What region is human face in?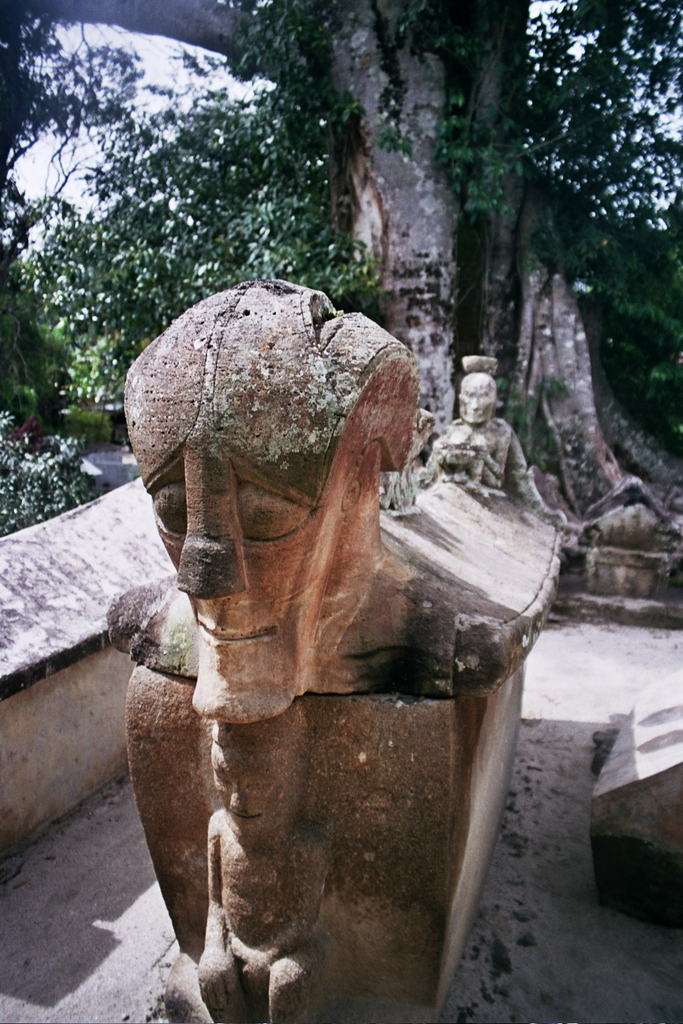
[left=137, top=440, right=329, bottom=729].
